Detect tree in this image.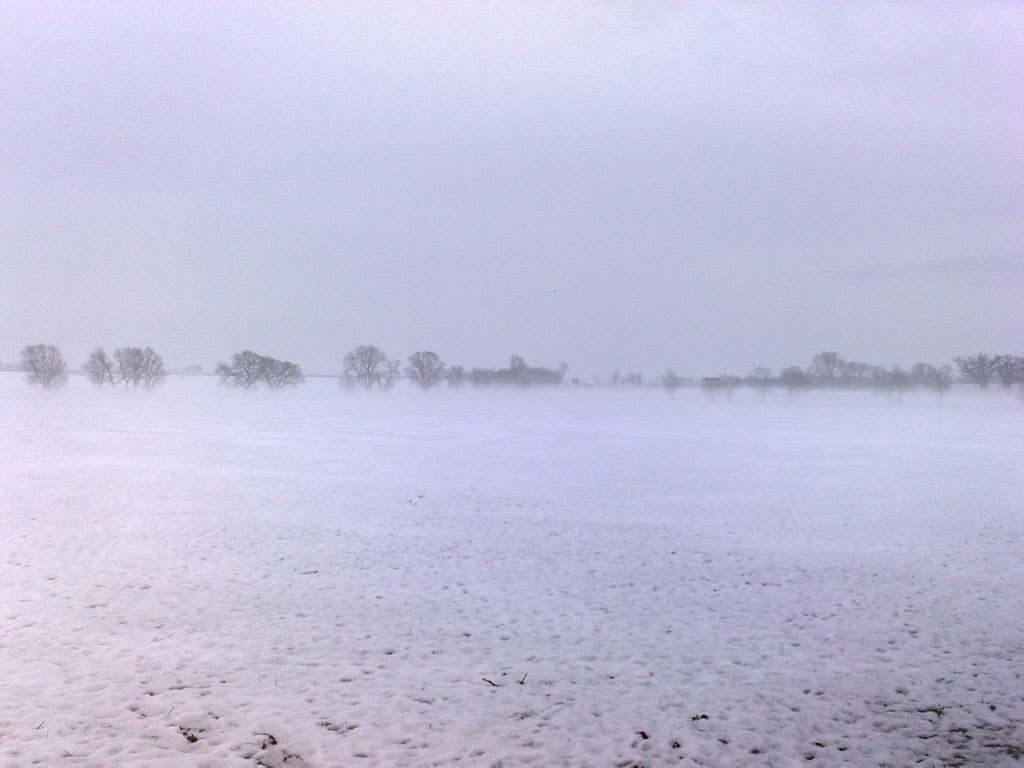
Detection: (334,338,399,388).
